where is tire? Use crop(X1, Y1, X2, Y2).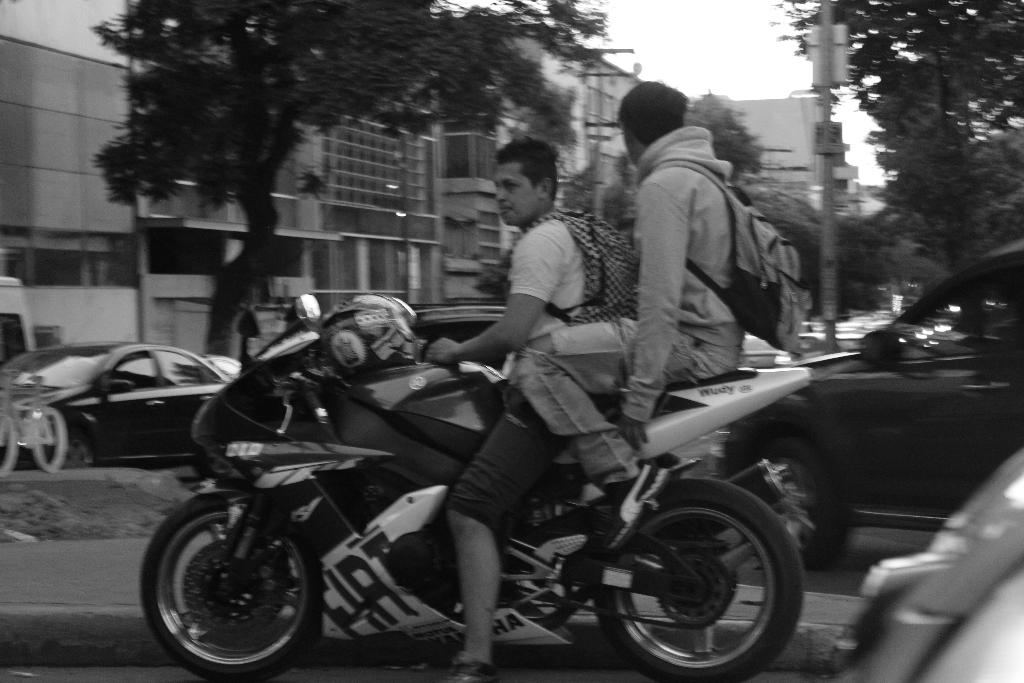
crop(136, 484, 325, 682).
